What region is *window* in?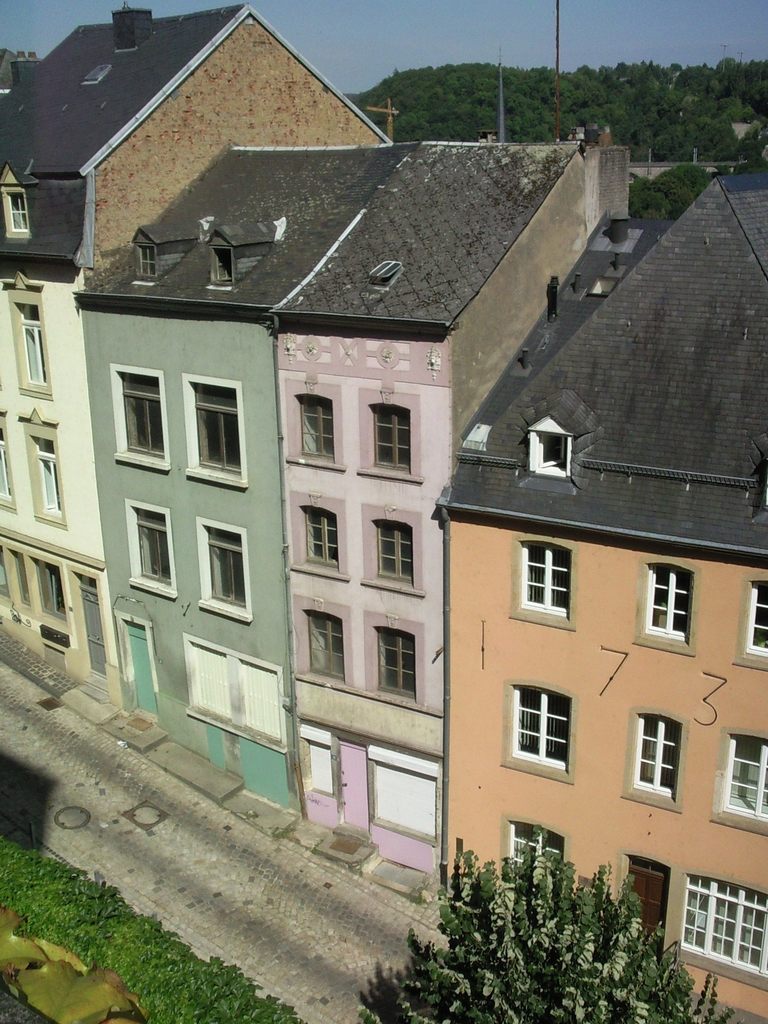
left=730, top=737, right=767, bottom=819.
